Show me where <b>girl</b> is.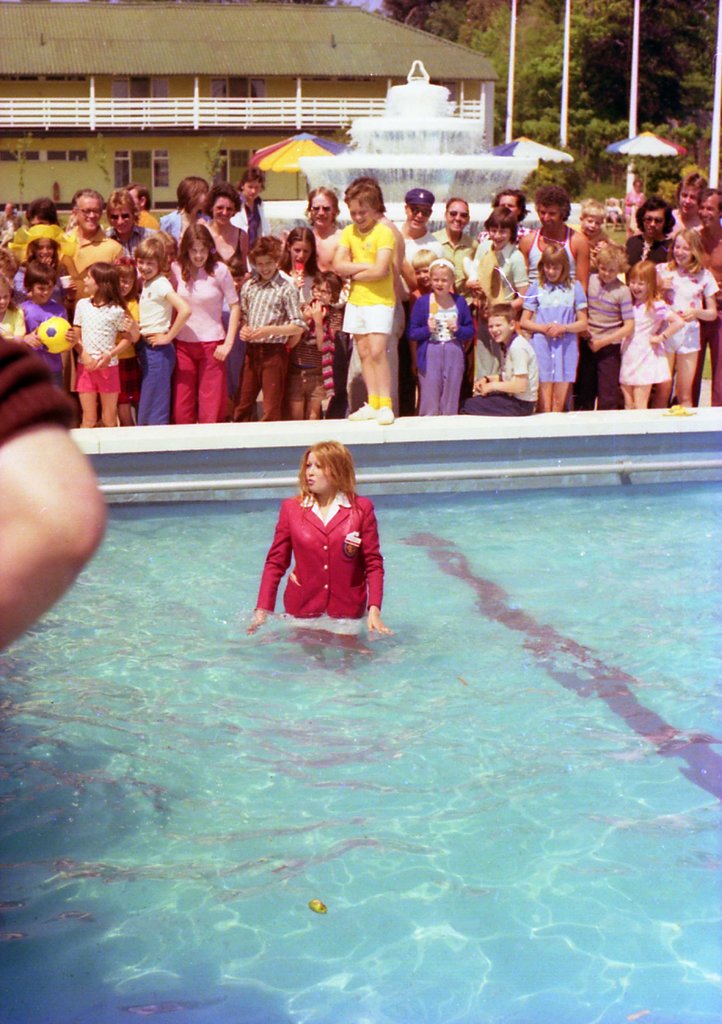
<b>girl</b> is at left=517, top=242, right=586, bottom=410.
